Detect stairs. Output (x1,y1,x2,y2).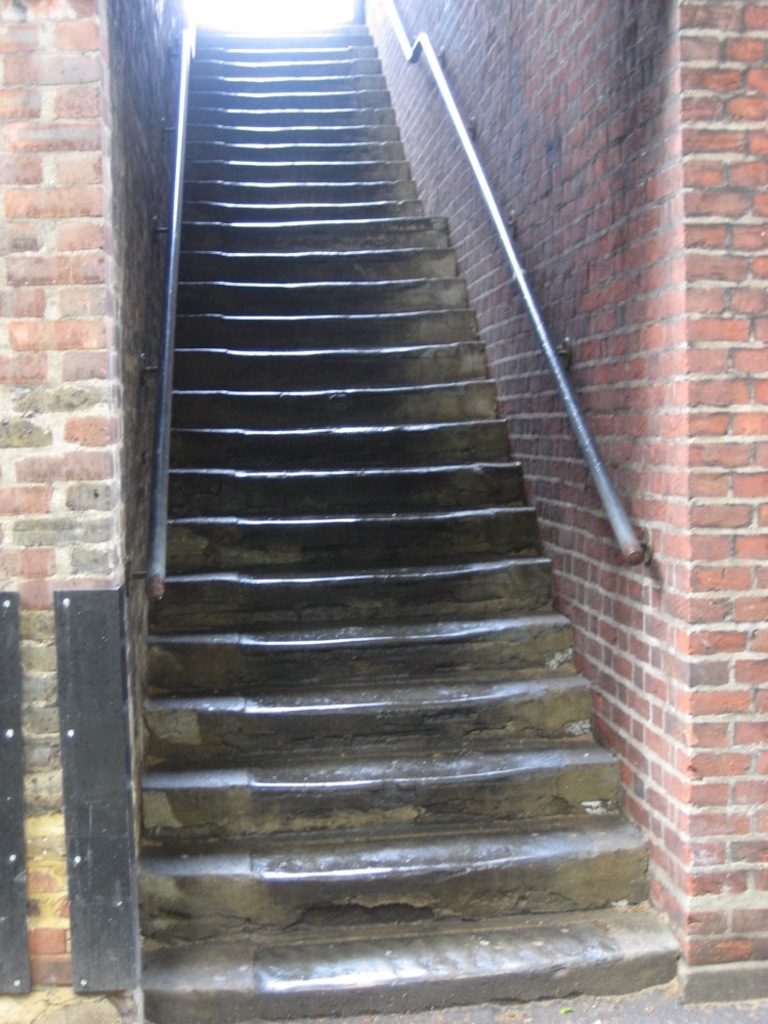
(138,23,686,1023).
